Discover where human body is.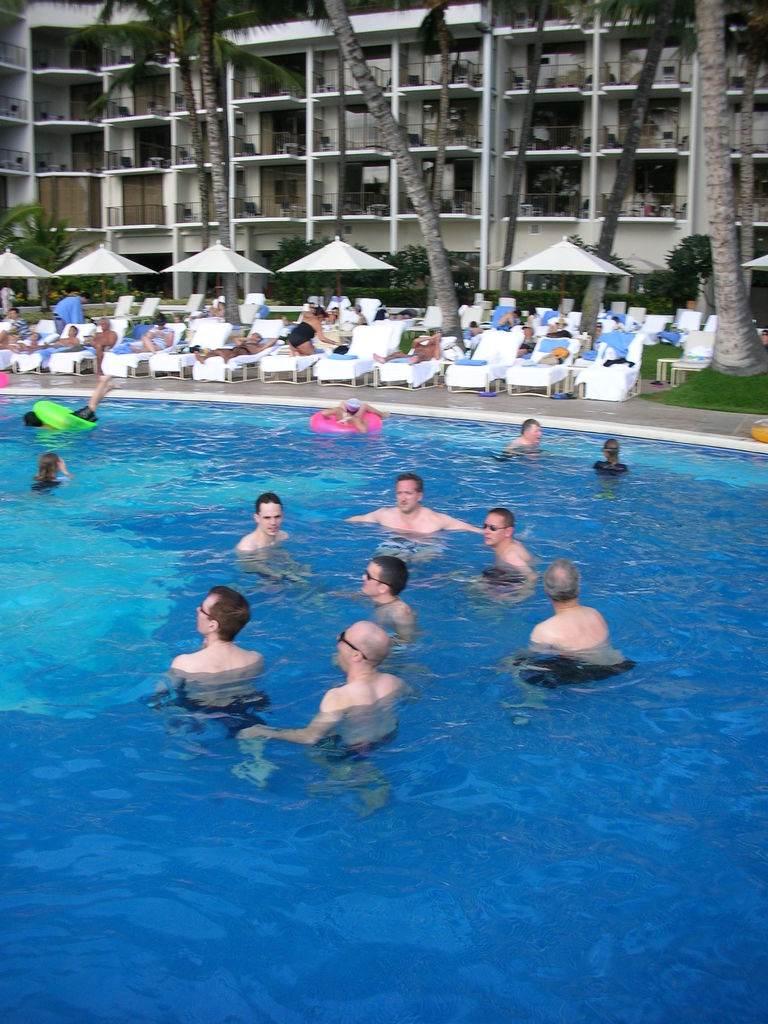
Discovered at [593, 435, 629, 472].
